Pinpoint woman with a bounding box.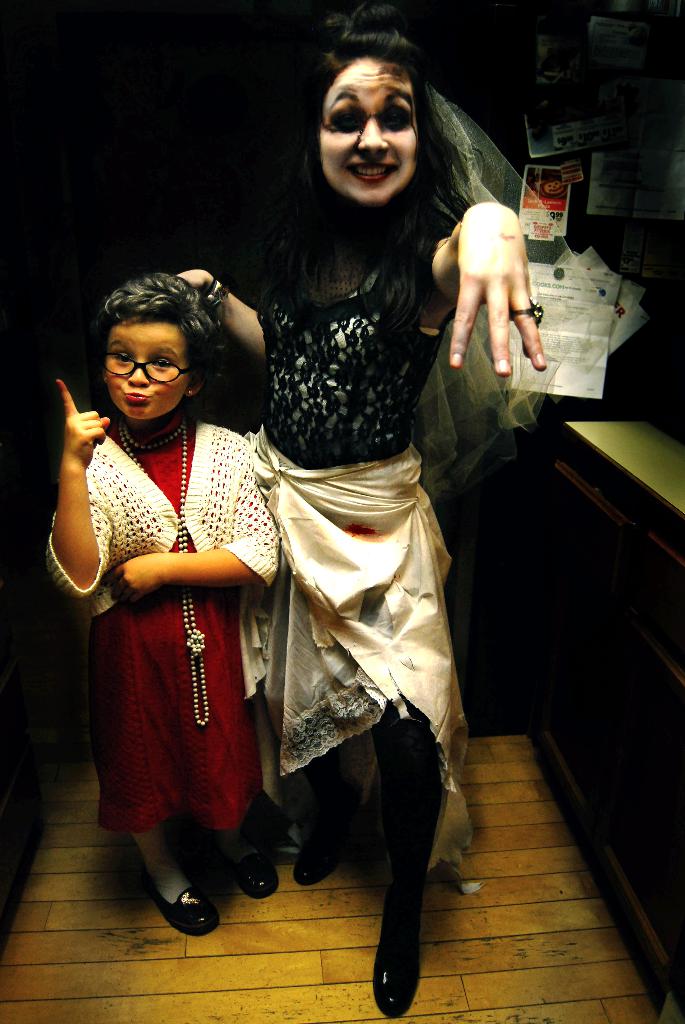
rect(178, 3, 539, 1016).
